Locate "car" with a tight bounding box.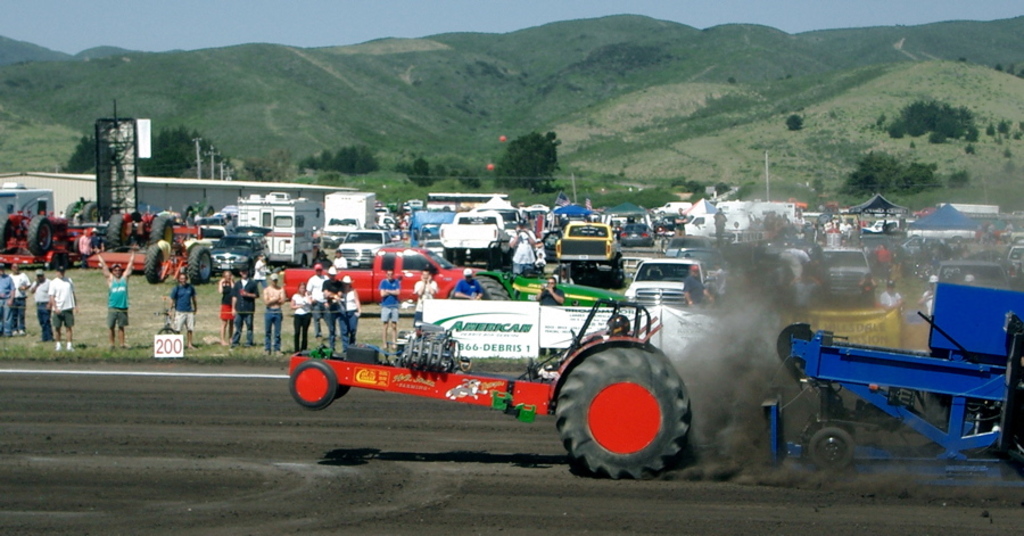
{"x1": 553, "y1": 198, "x2": 597, "y2": 223}.
